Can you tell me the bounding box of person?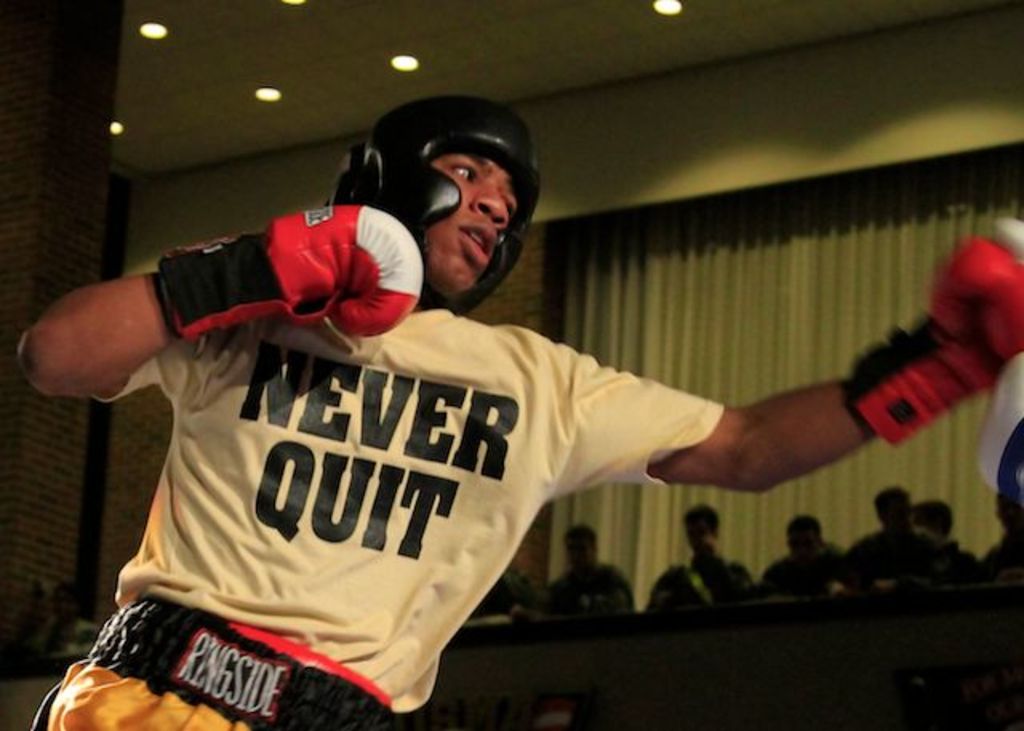
rect(0, 88, 1022, 729).
